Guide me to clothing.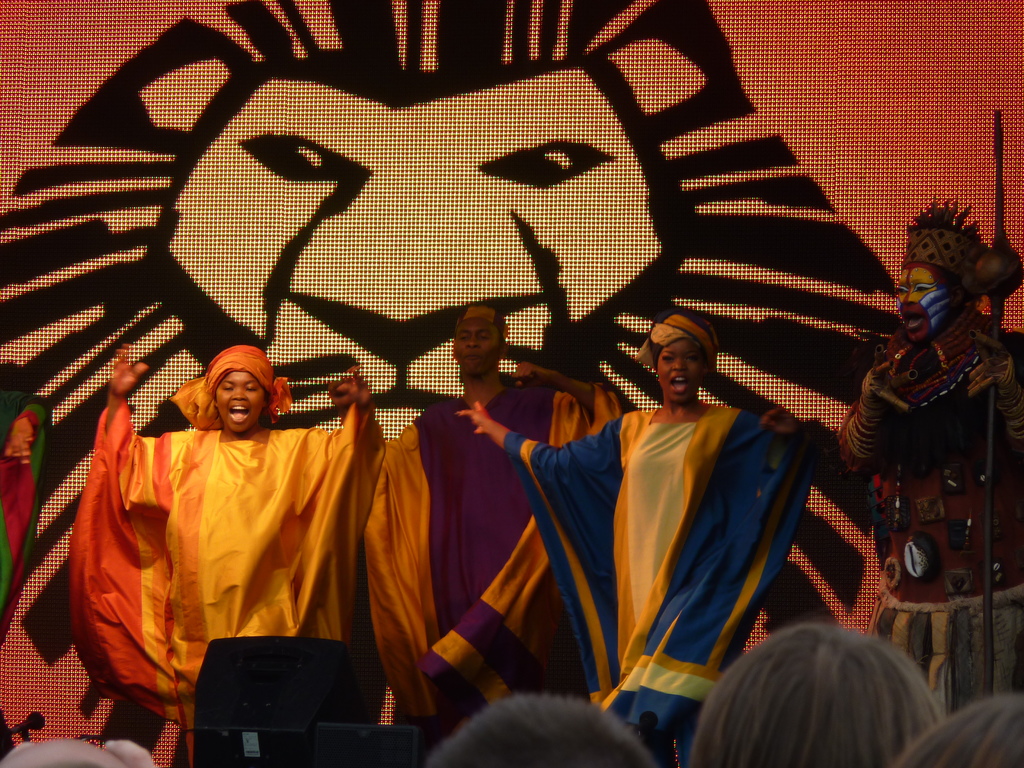
Guidance: x1=504, y1=402, x2=824, y2=767.
